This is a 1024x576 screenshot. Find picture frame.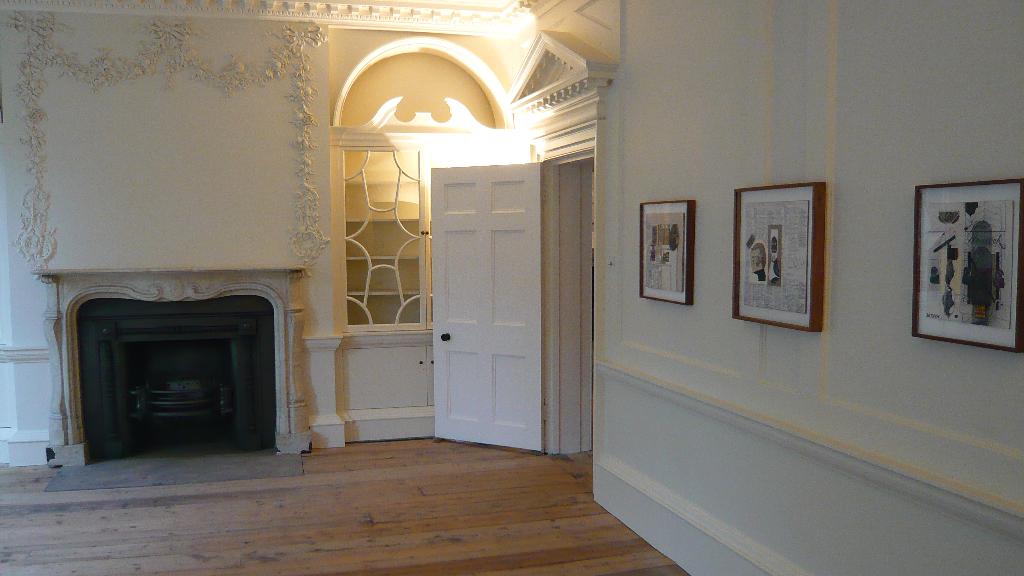
Bounding box: (637, 202, 694, 308).
